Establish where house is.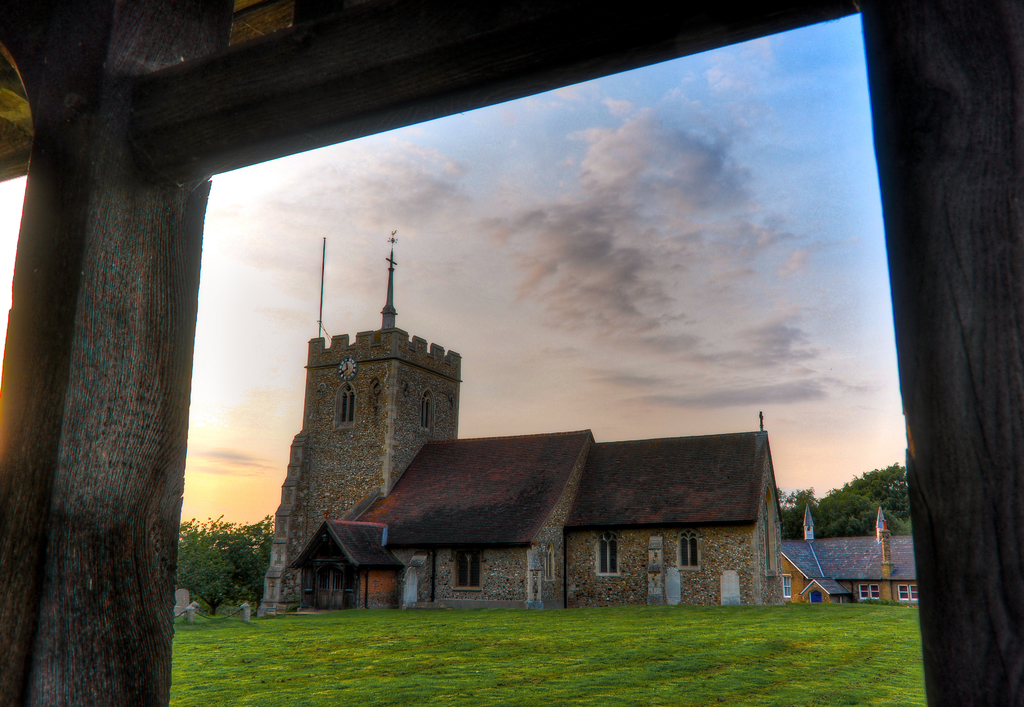
Established at crop(784, 495, 923, 616).
